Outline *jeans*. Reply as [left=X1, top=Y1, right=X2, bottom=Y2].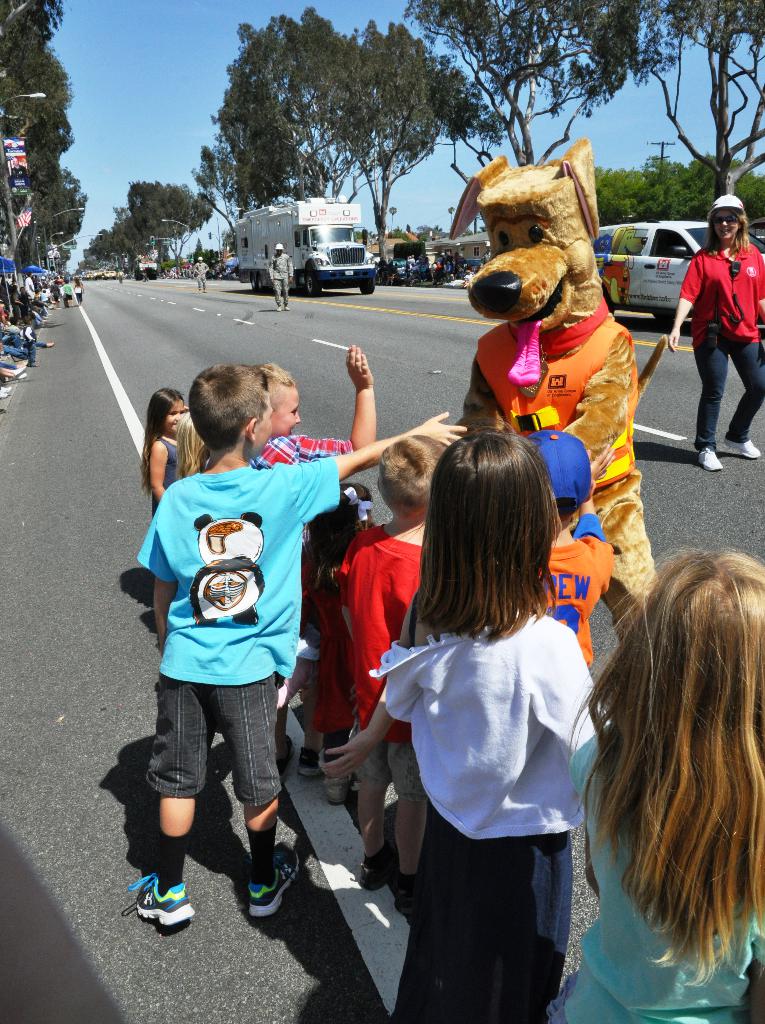
[left=689, top=325, right=764, bottom=452].
